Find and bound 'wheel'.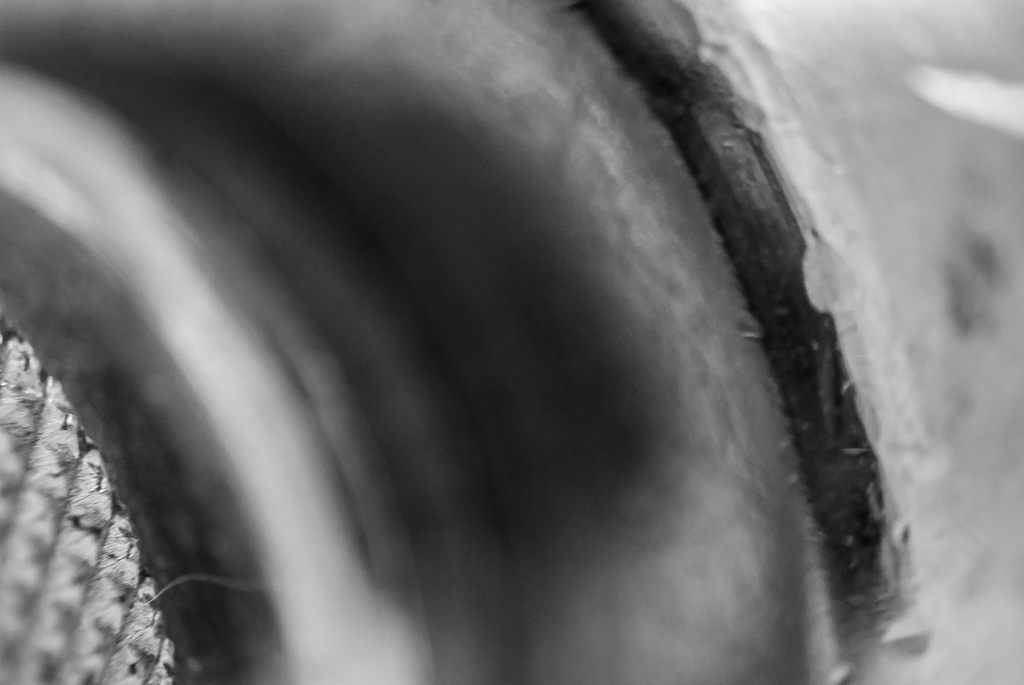
Bound: [0, 0, 956, 684].
